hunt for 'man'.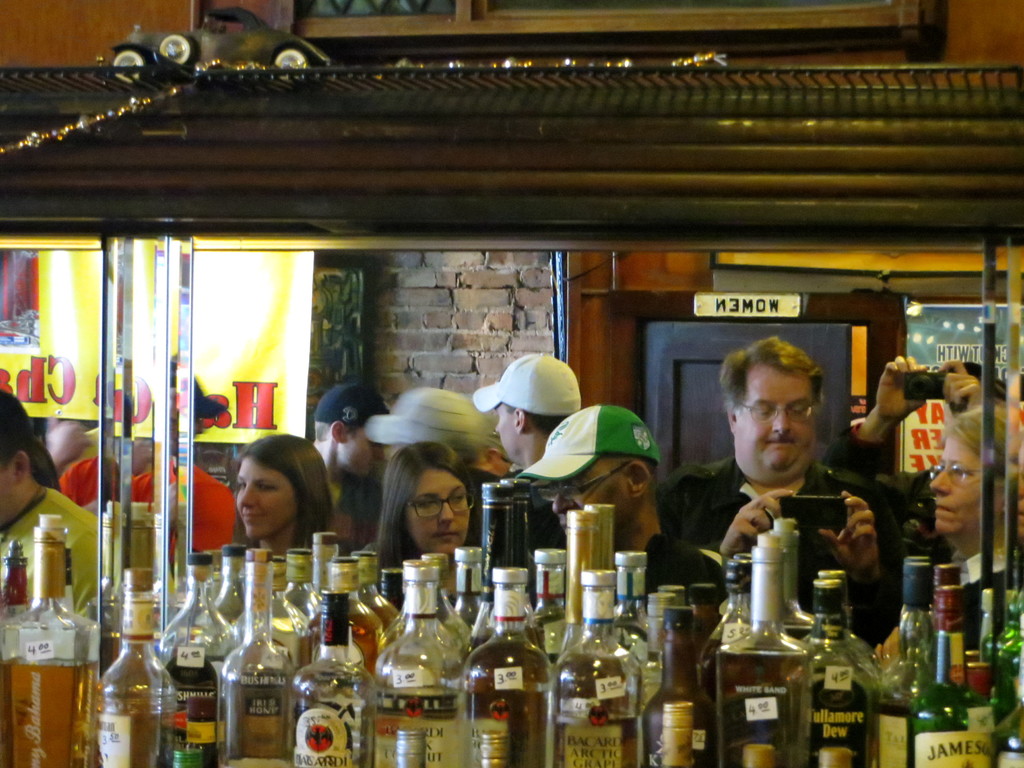
Hunted down at 474, 352, 579, 467.
